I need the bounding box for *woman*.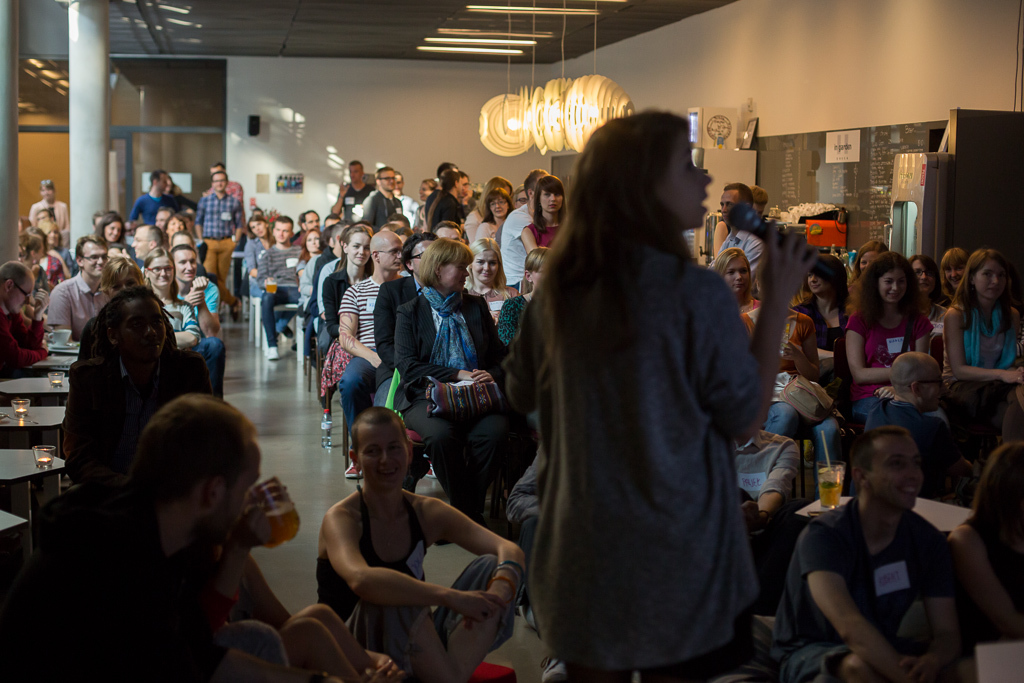
Here it is: pyautogui.locateOnScreen(911, 251, 951, 334).
